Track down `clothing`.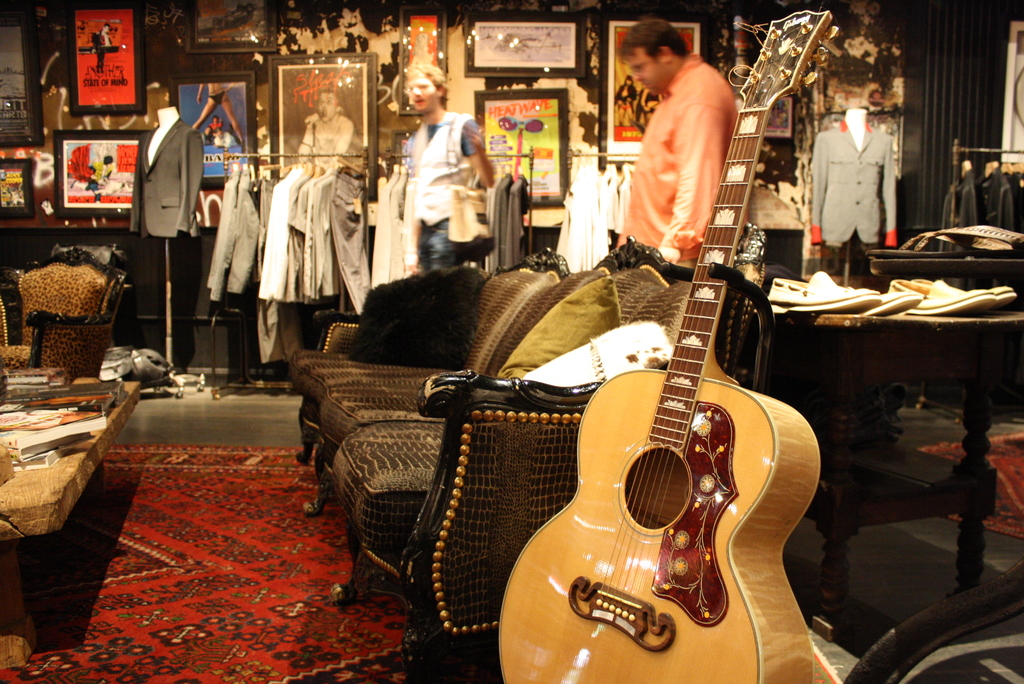
Tracked to [x1=210, y1=175, x2=356, y2=298].
